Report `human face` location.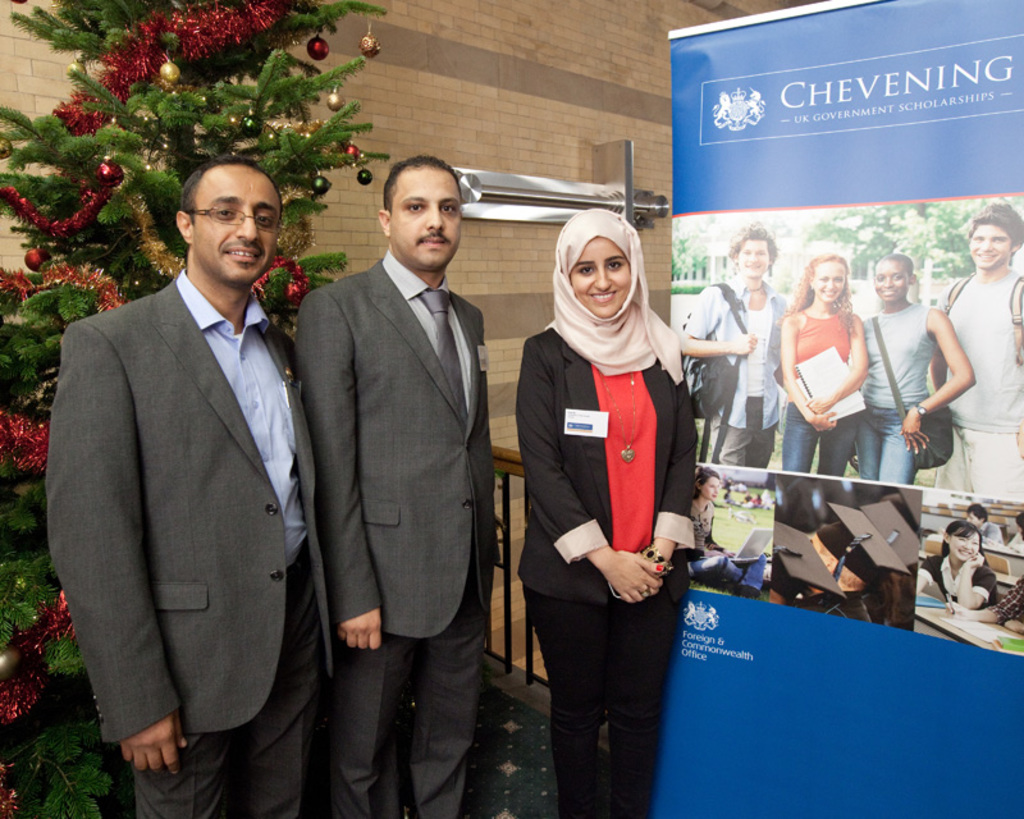
Report: [x1=742, y1=237, x2=772, y2=278].
